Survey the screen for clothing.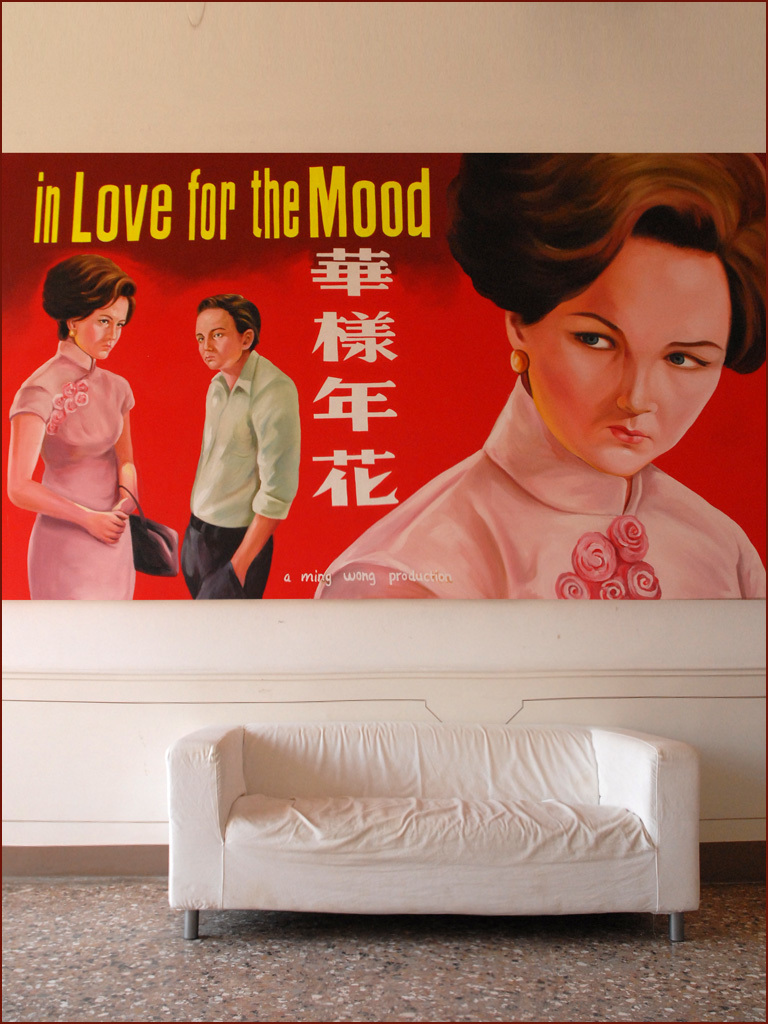
Survey found: [174, 338, 303, 613].
